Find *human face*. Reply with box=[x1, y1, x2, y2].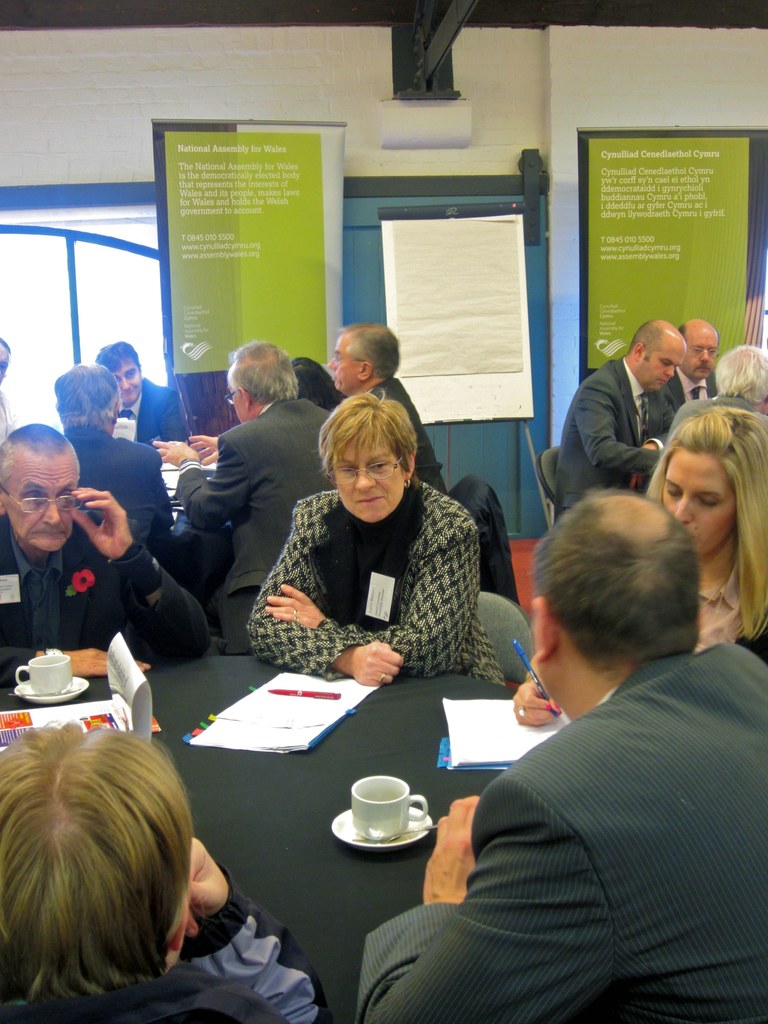
box=[4, 445, 76, 552].
